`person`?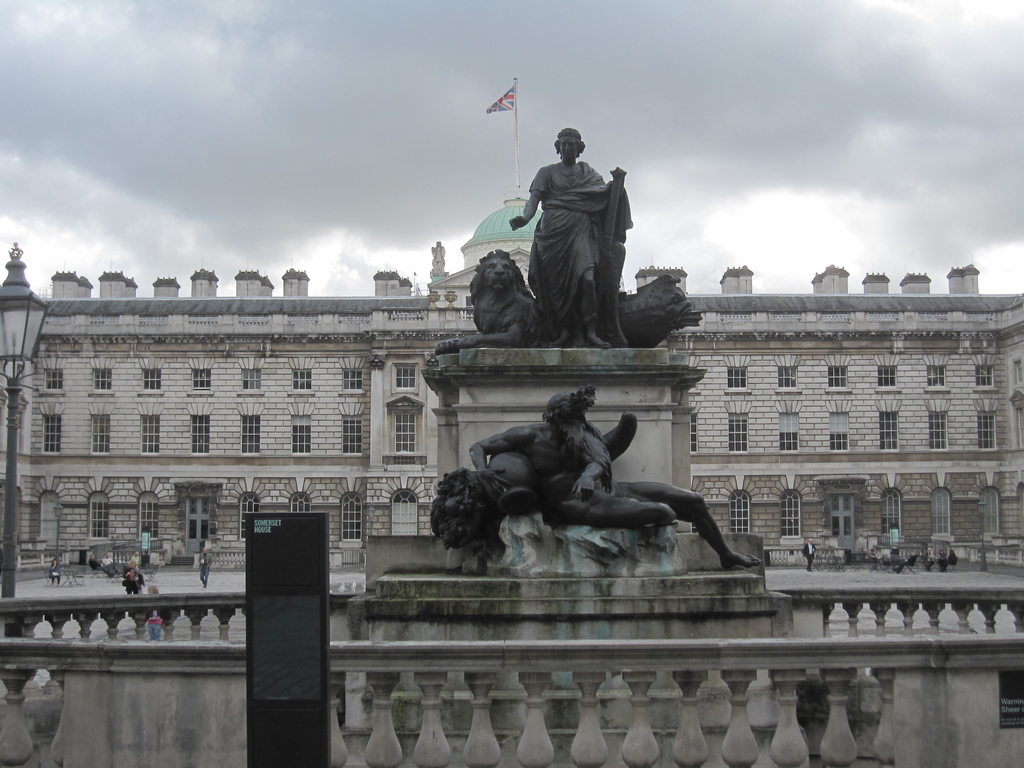
(468, 383, 763, 575)
